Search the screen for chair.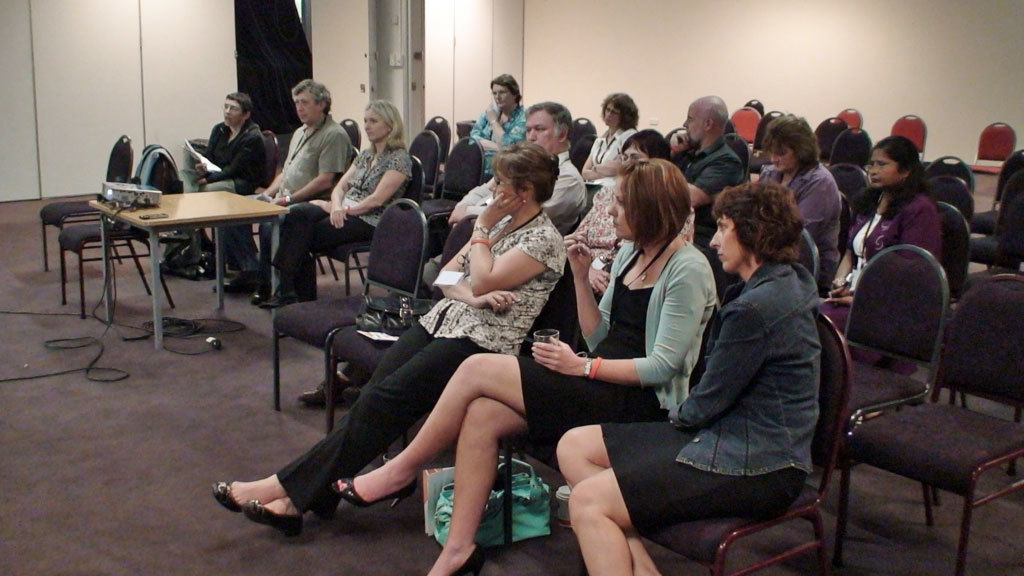
Found at [left=938, top=202, right=972, bottom=293].
